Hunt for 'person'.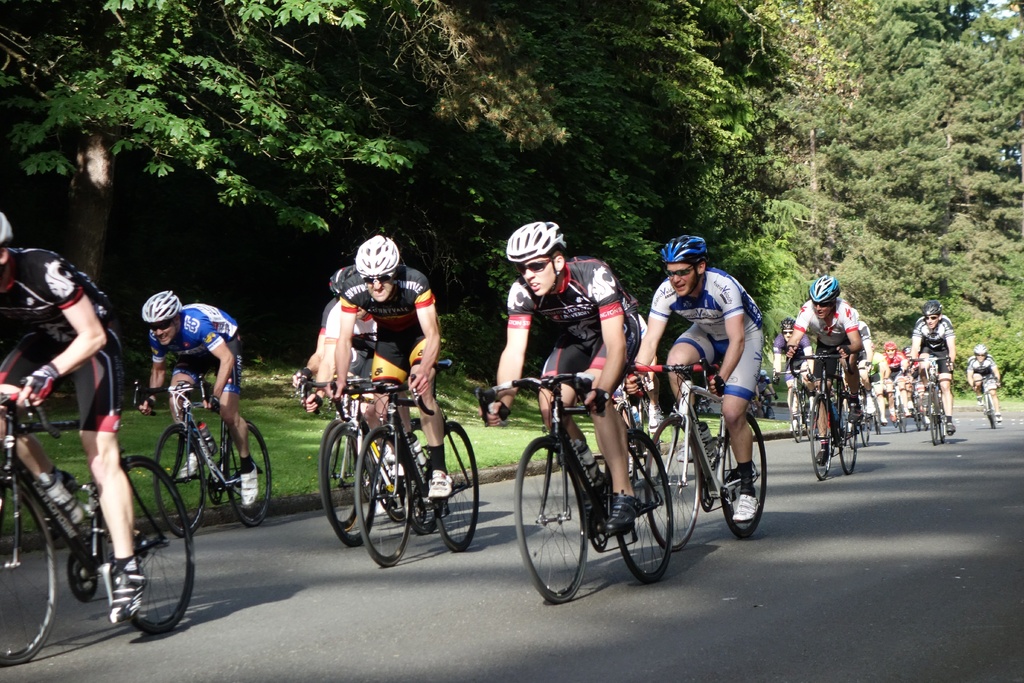
Hunted down at <bbox>910, 377, 930, 416</bbox>.
